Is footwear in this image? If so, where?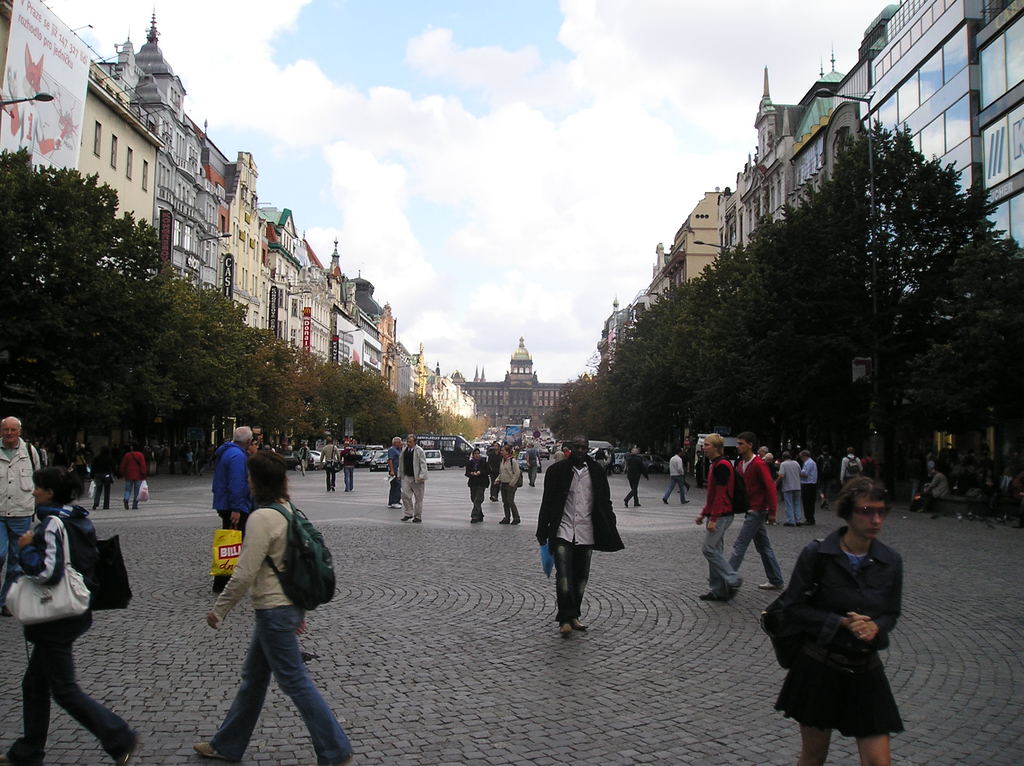
Yes, at rect(412, 518, 421, 523).
